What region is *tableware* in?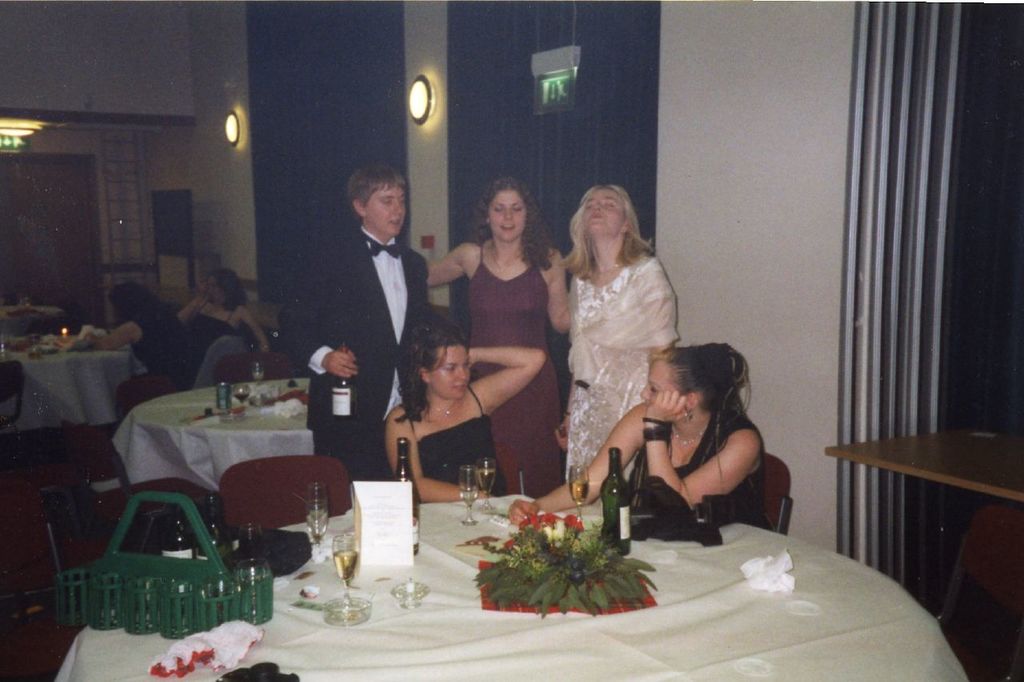
[left=473, top=458, right=498, bottom=513].
